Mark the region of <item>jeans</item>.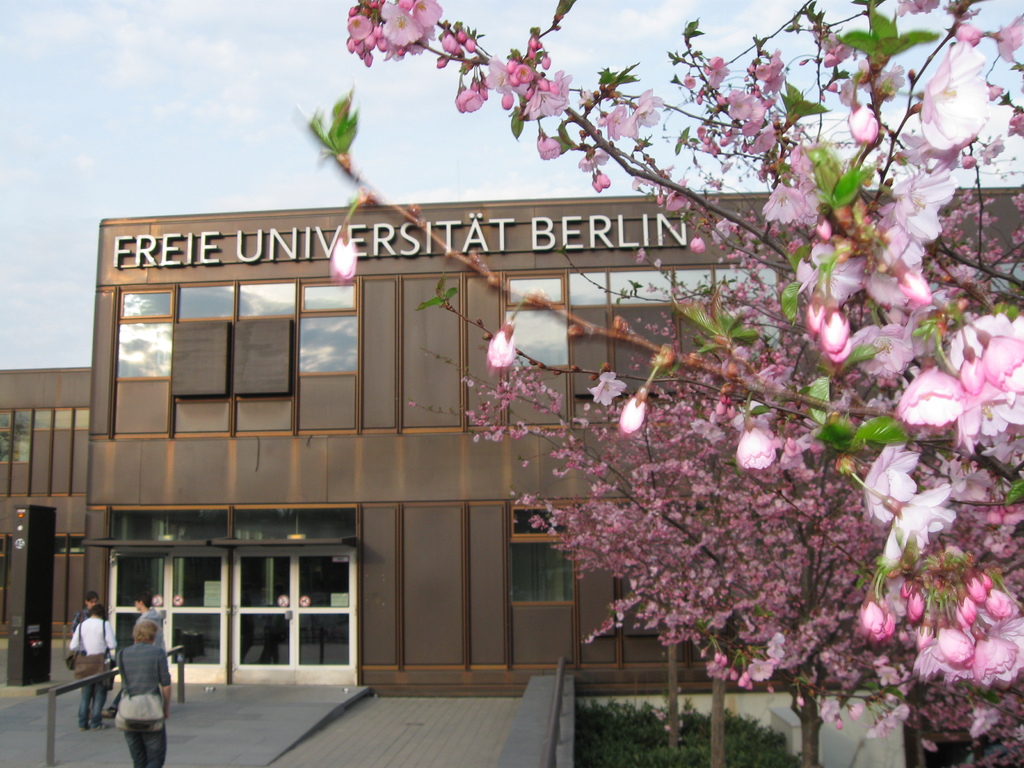
Region: [78,682,104,728].
